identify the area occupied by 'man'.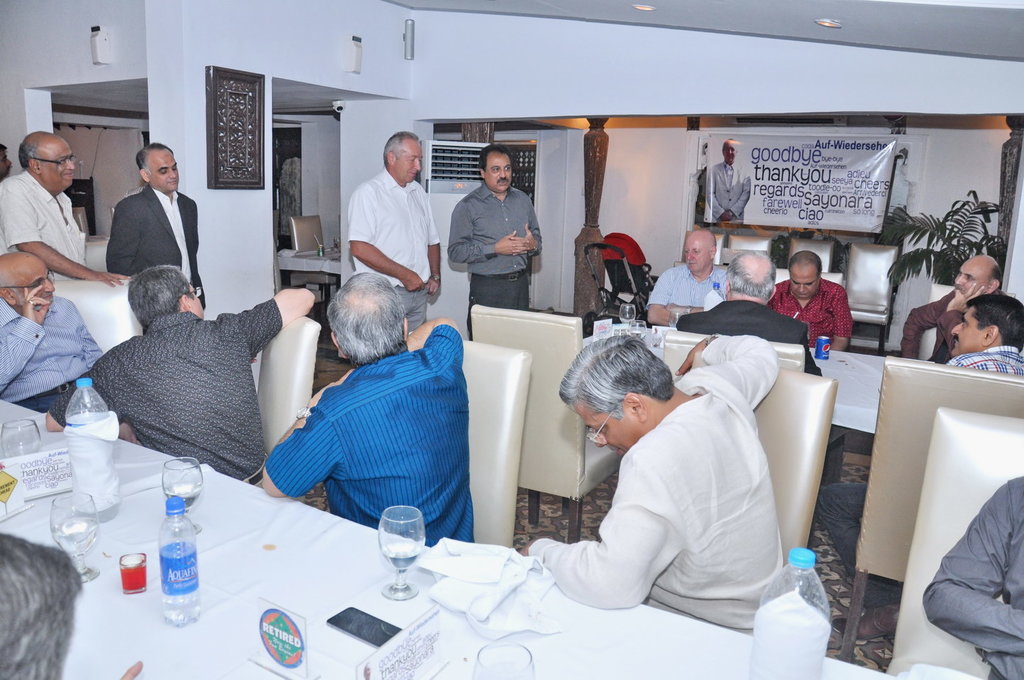
Area: [447, 141, 547, 337].
